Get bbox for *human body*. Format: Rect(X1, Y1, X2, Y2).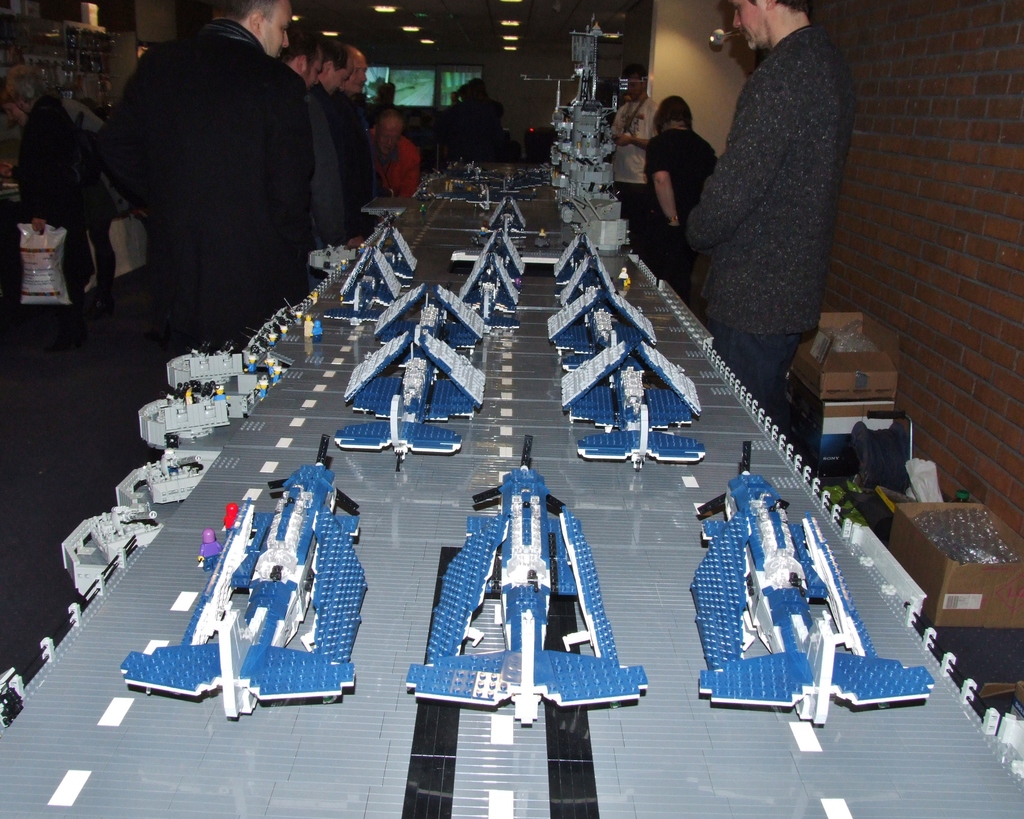
Rect(641, 84, 716, 312).
